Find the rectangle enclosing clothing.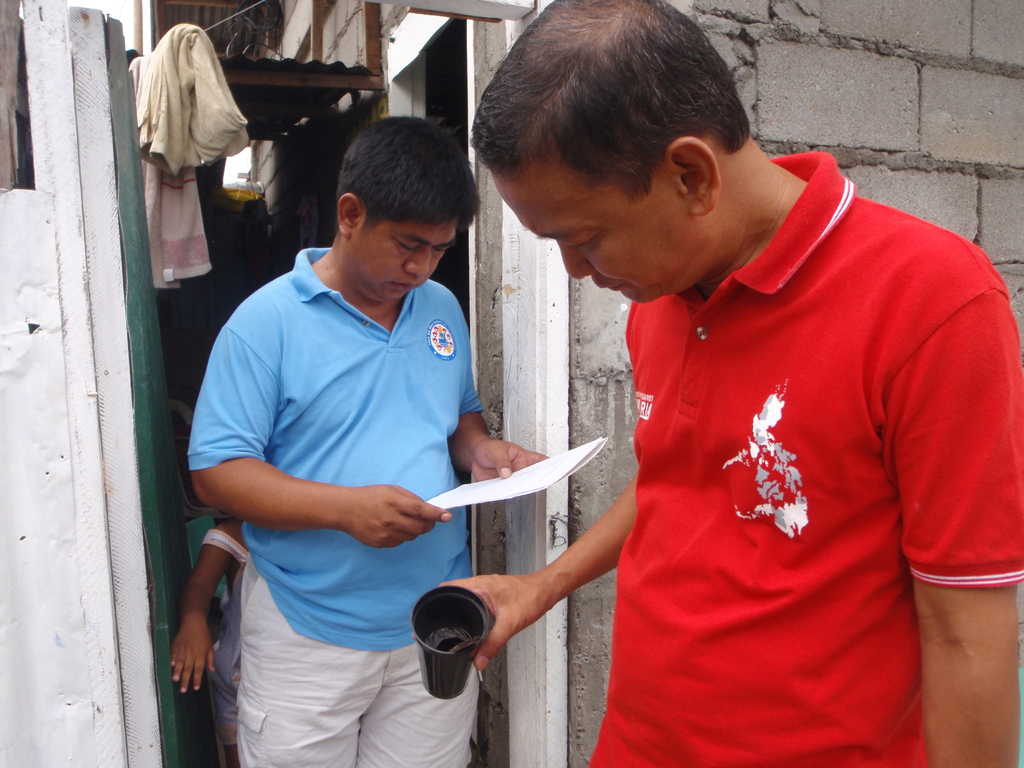
x1=202 y1=531 x2=250 y2=744.
